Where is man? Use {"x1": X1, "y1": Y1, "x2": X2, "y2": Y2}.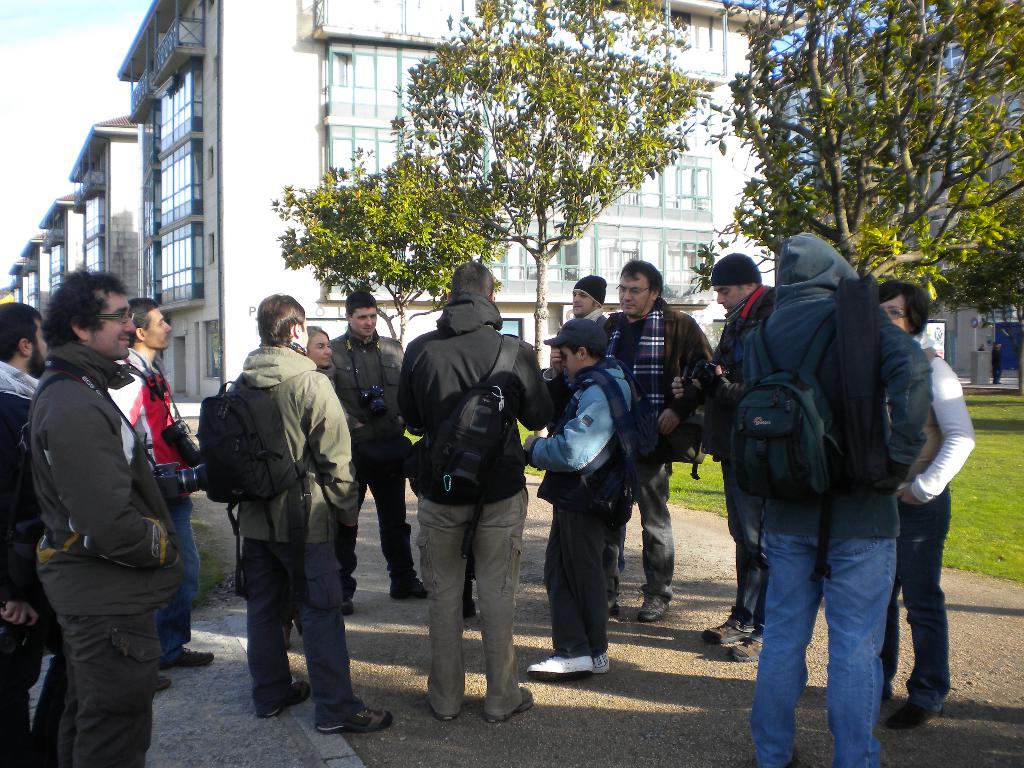
{"x1": 108, "y1": 296, "x2": 216, "y2": 687}.
